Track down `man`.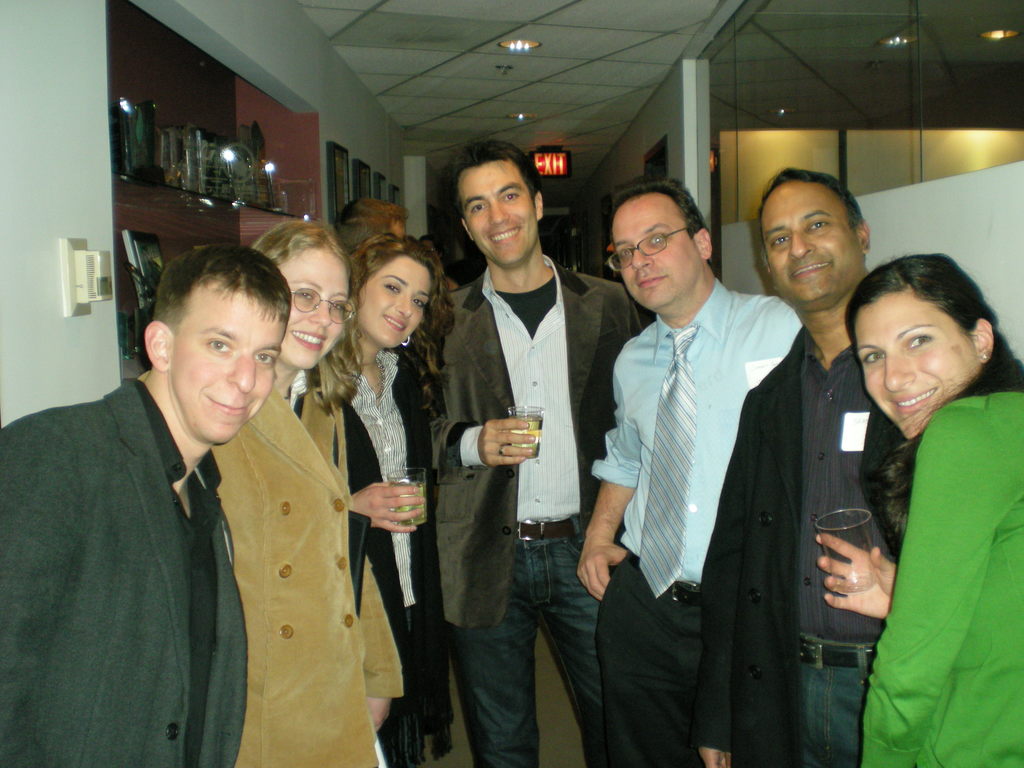
Tracked to [338, 201, 405, 254].
